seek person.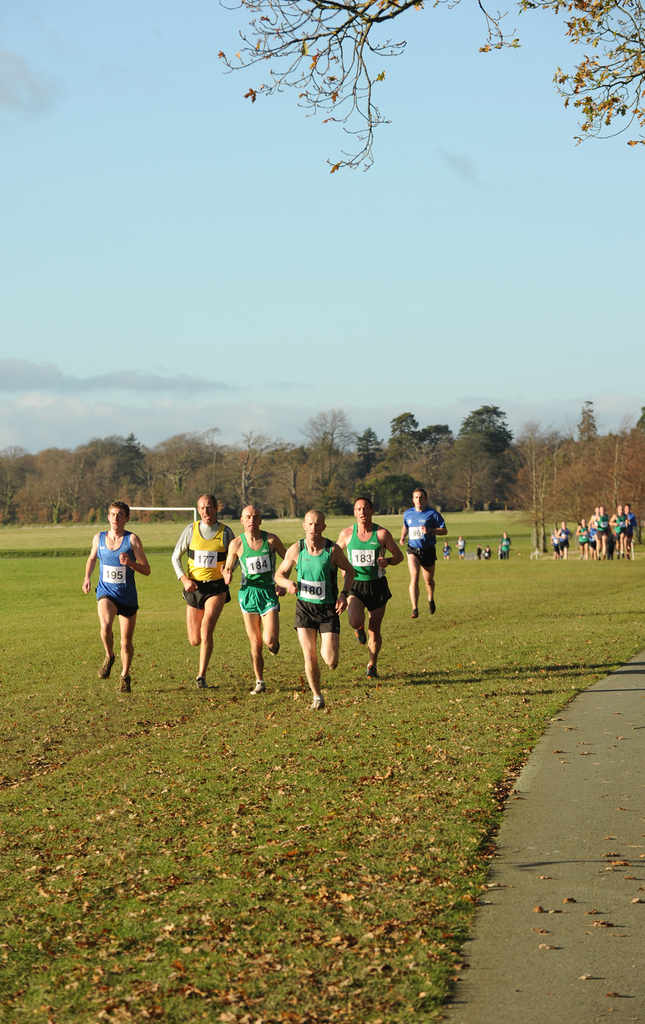
85/504/150/694.
